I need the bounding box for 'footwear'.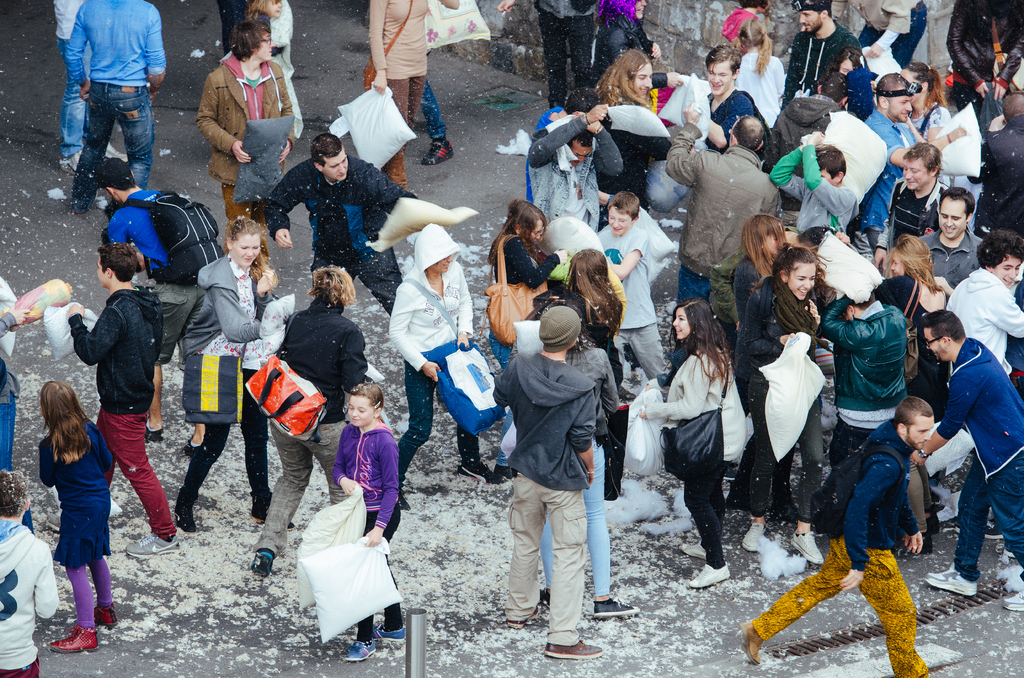
Here it is: [251,510,293,526].
